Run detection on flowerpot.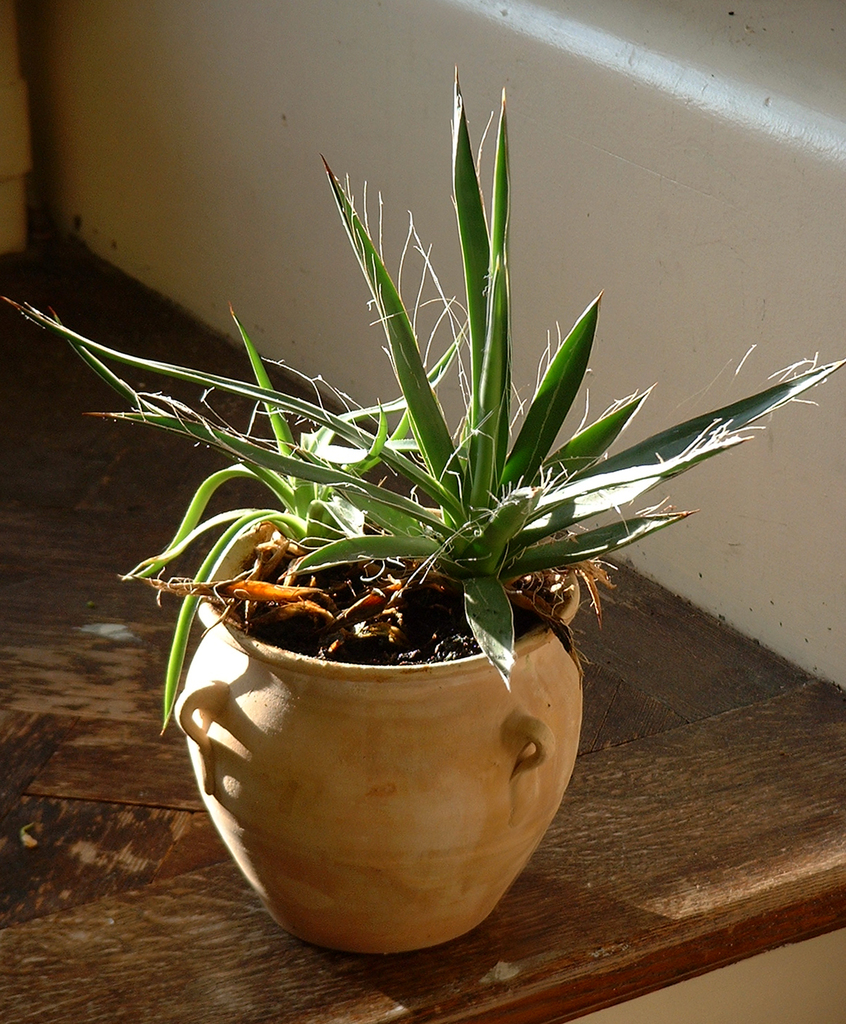
Result: BBox(173, 596, 586, 951).
